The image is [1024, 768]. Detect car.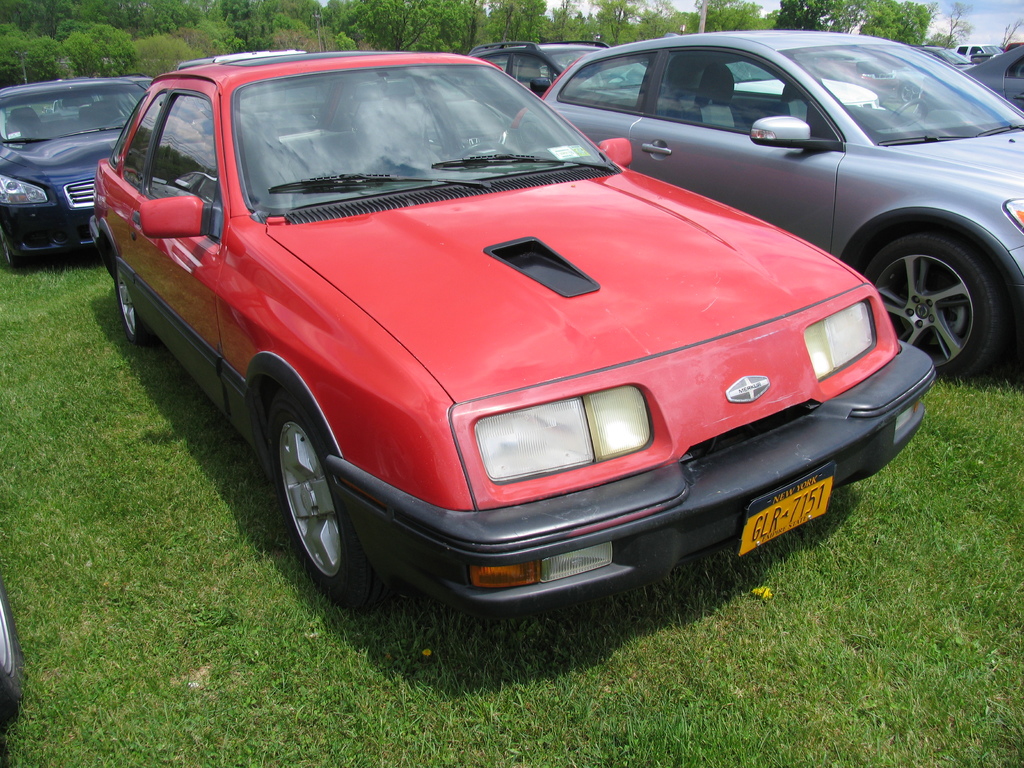
Detection: 470 32 649 105.
